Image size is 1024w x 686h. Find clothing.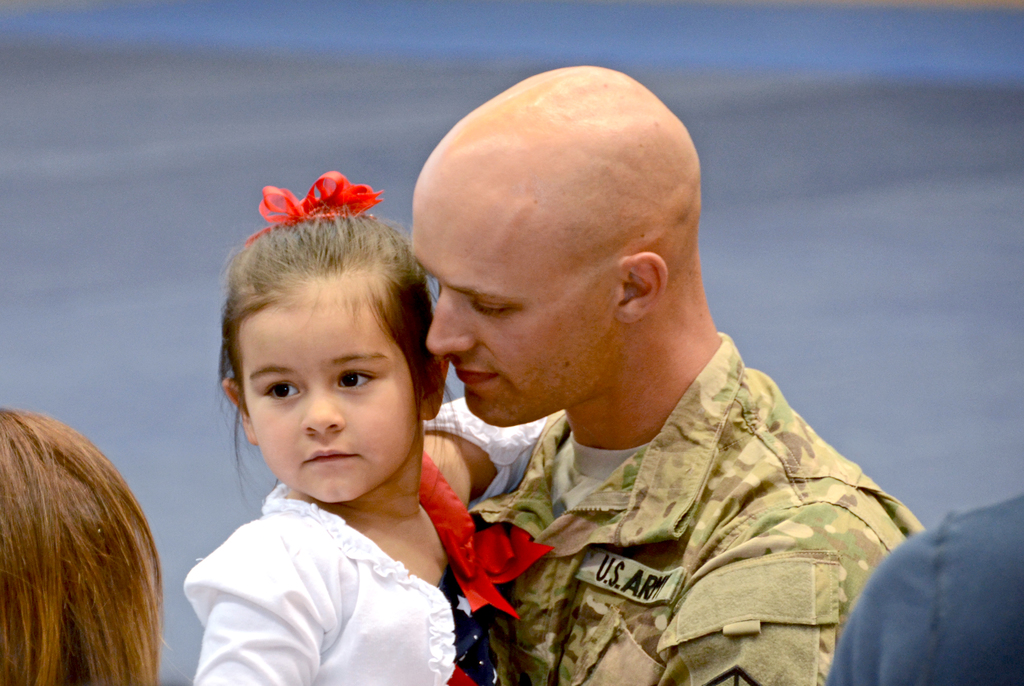
rect(473, 331, 924, 685).
